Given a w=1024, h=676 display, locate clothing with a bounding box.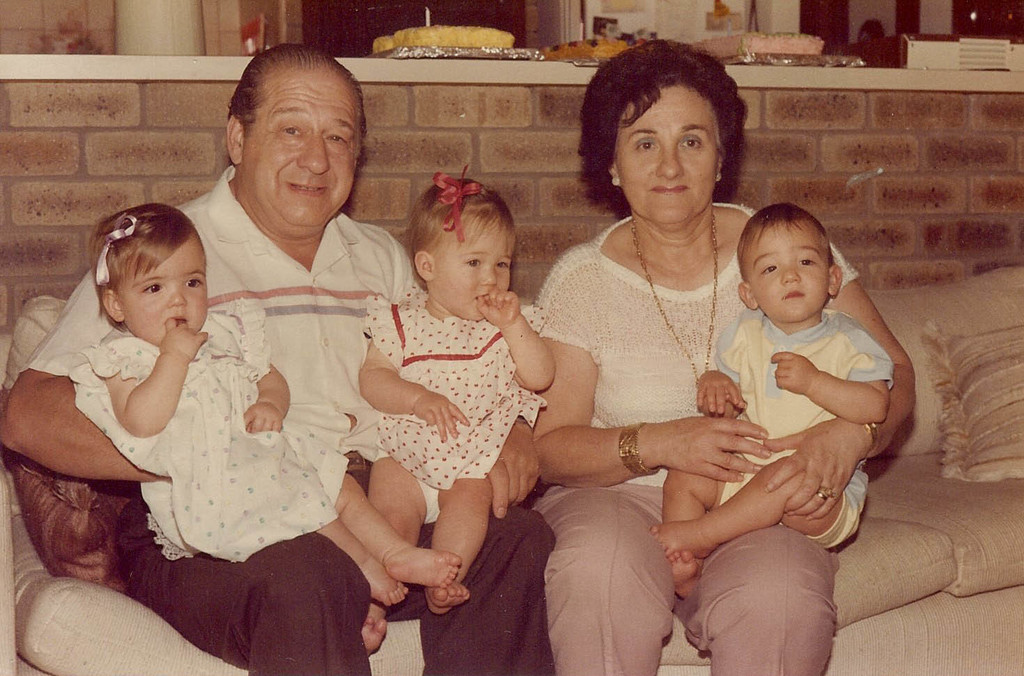
Located: {"x1": 531, "y1": 202, "x2": 857, "y2": 675}.
